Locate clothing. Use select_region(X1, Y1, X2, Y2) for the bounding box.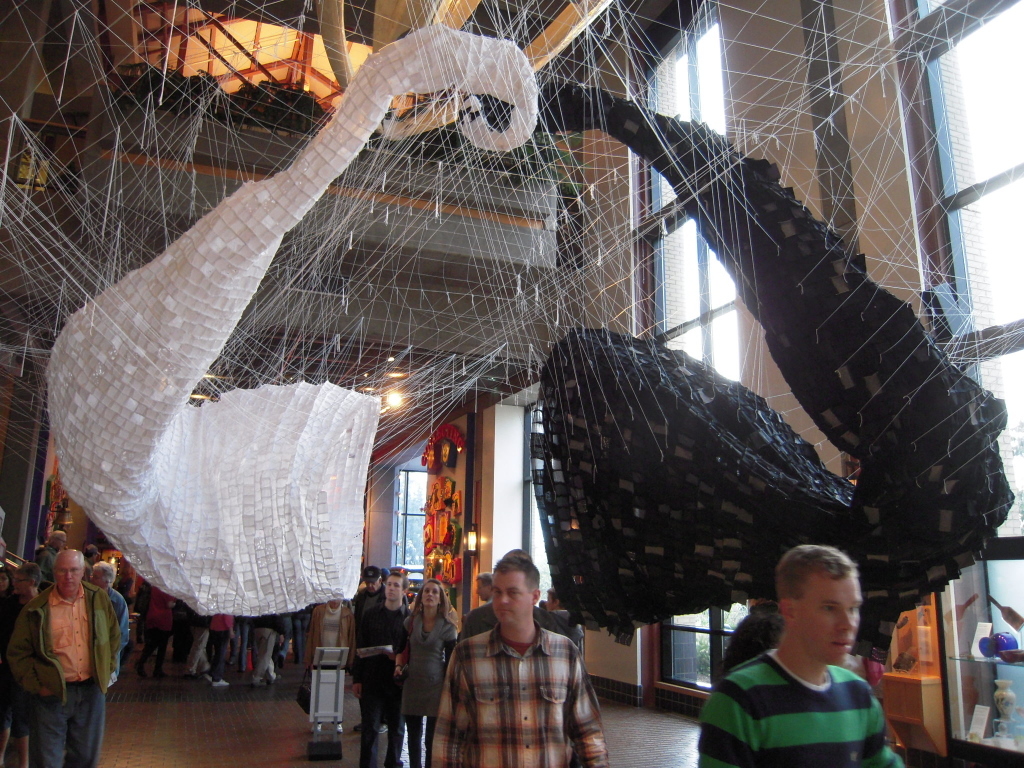
select_region(3, 580, 122, 767).
